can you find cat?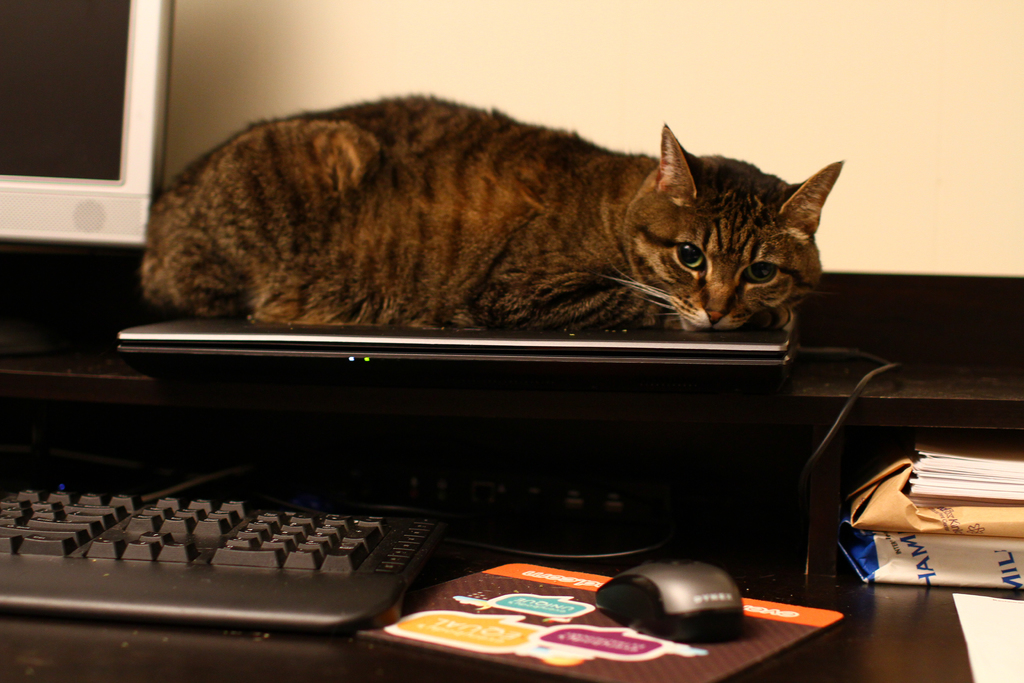
Yes, bounding box: [x1=138, y1=92, x2=847, y2=331].
